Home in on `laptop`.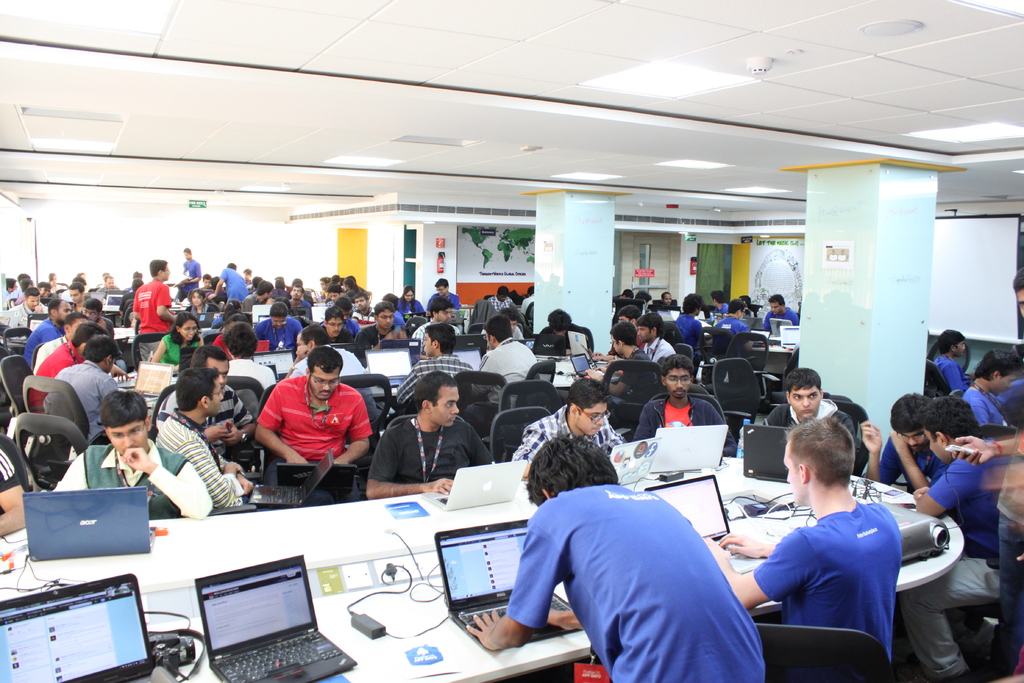
Homed in at [275,465,355,493].
